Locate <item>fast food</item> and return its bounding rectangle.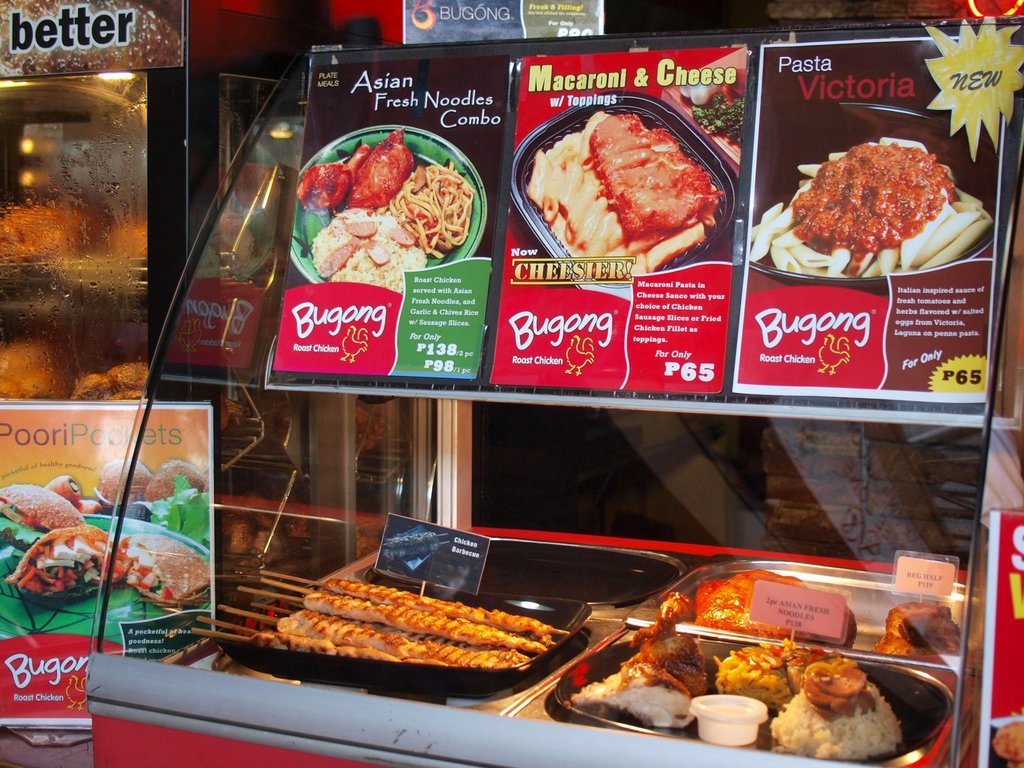
x1=398 y1=157 x2=480 y2=253.
